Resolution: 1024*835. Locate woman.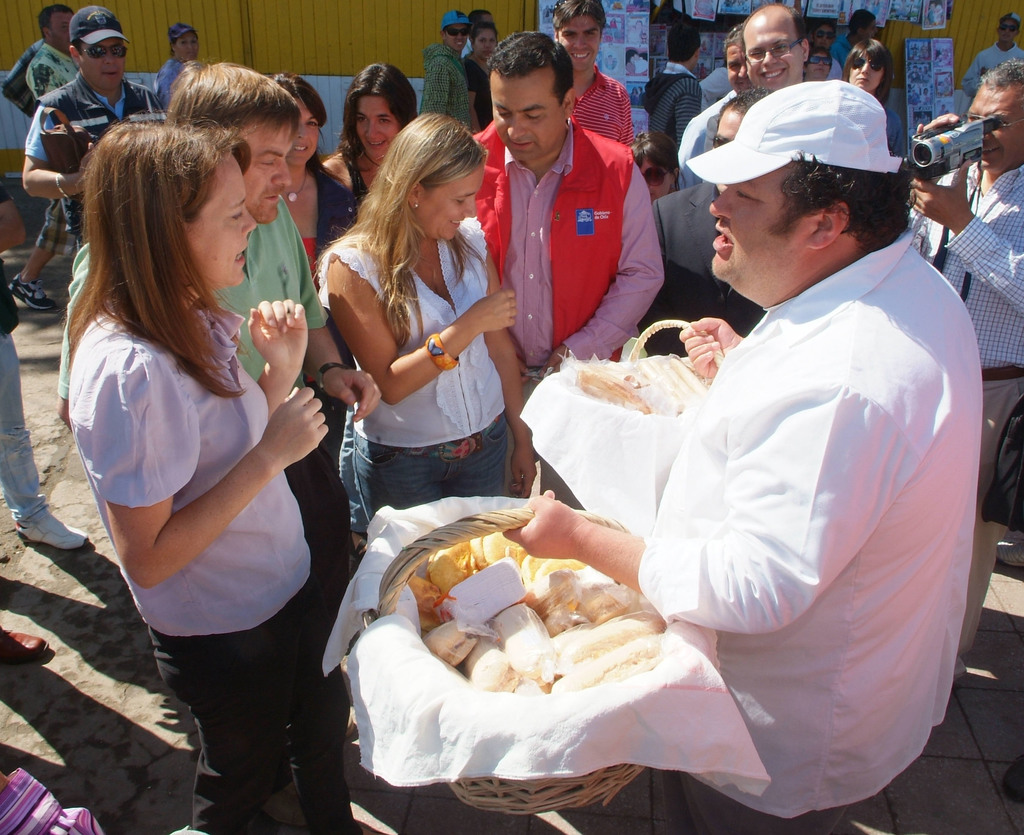
bbox(628, 133, 687, 199).
